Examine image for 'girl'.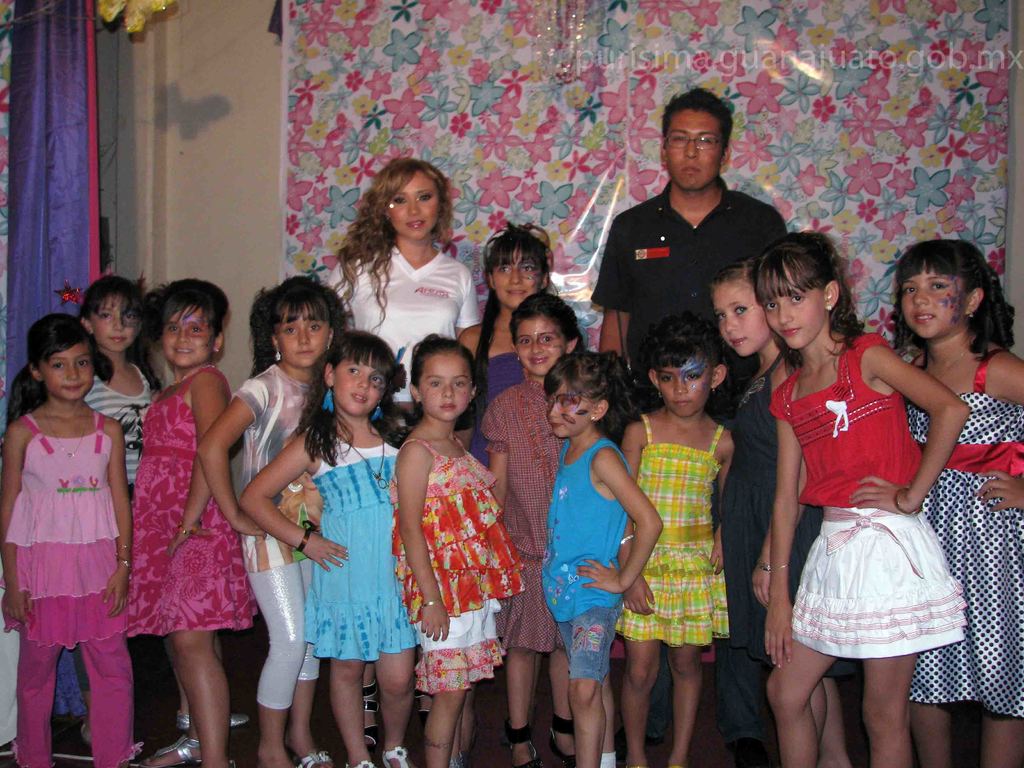
Examination result: (x1=541, y1=348, x2=665, y2=767).
